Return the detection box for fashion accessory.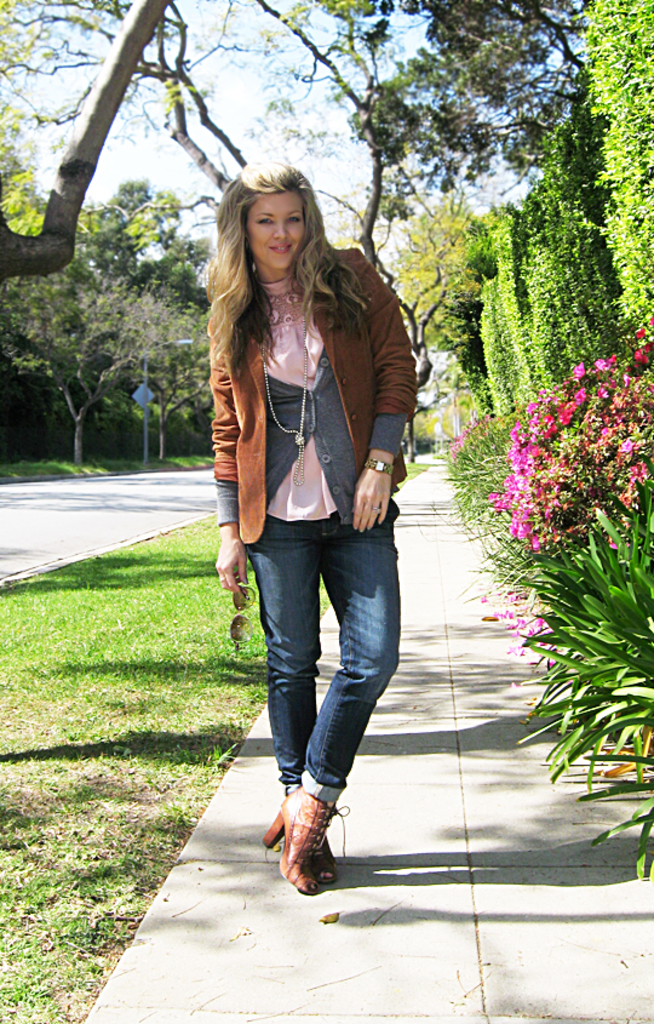
region(371, 507, 384, 516).
